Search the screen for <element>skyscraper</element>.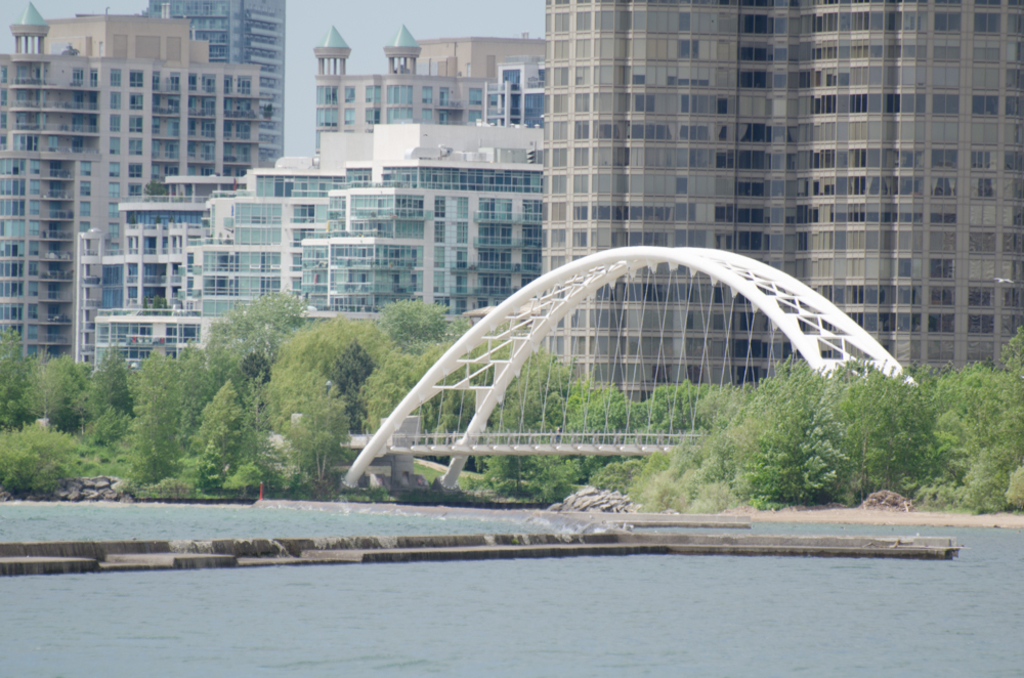
Found at crop(28, 17, 310, 410).
